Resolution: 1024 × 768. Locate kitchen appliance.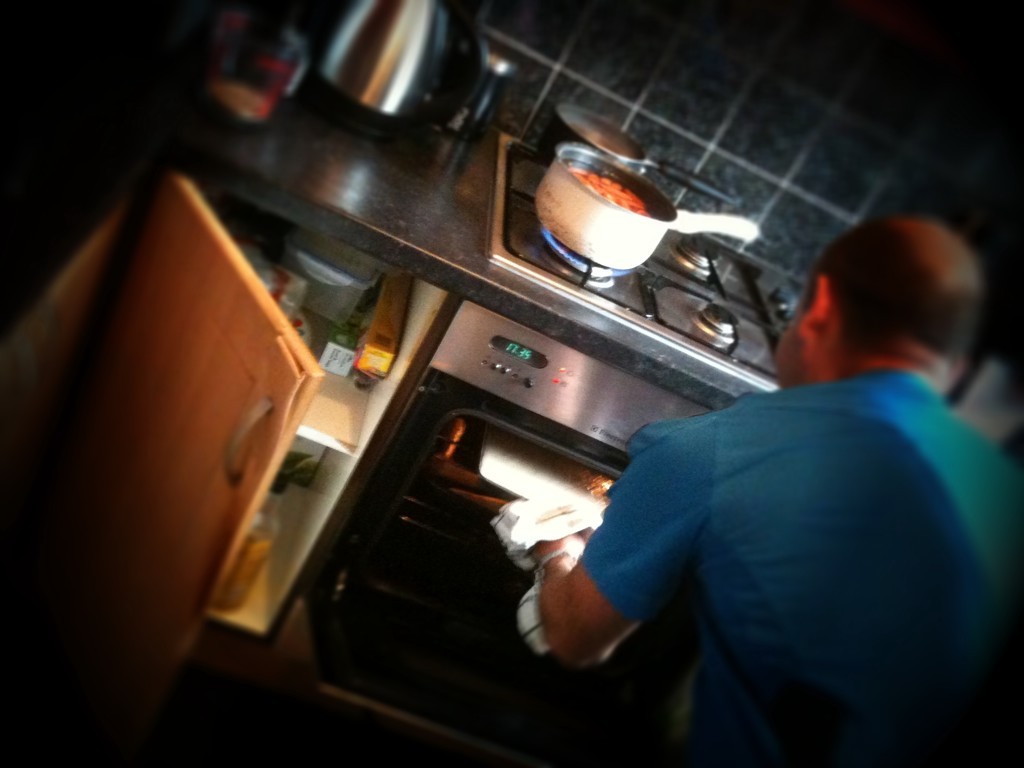
detection(485, 126, 780, 392).
